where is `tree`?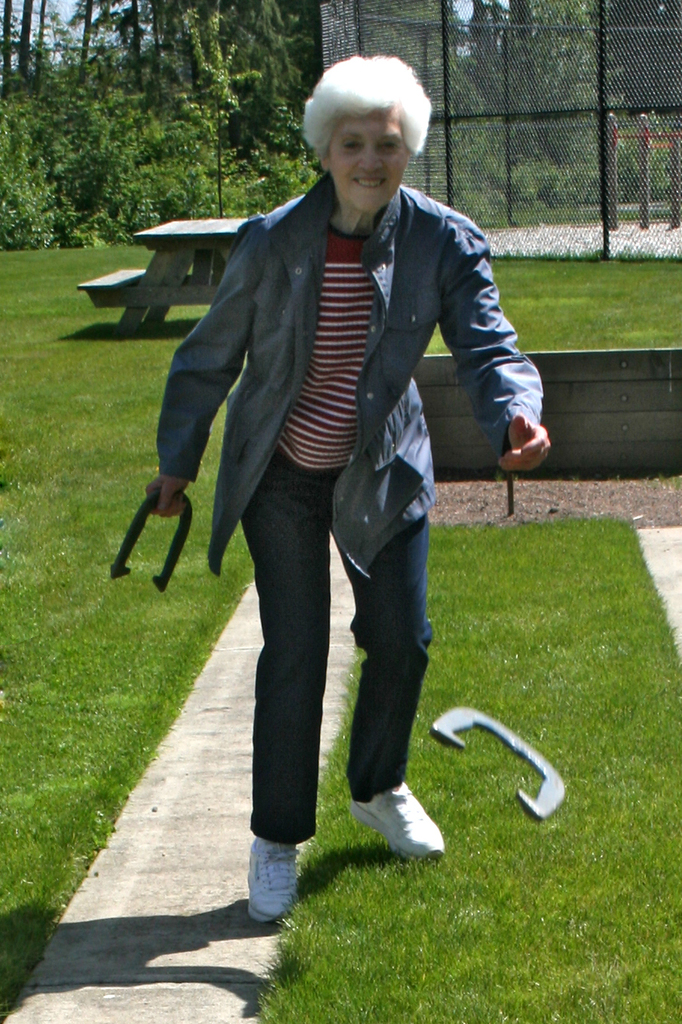
locate(43, 0, 115, 107).
